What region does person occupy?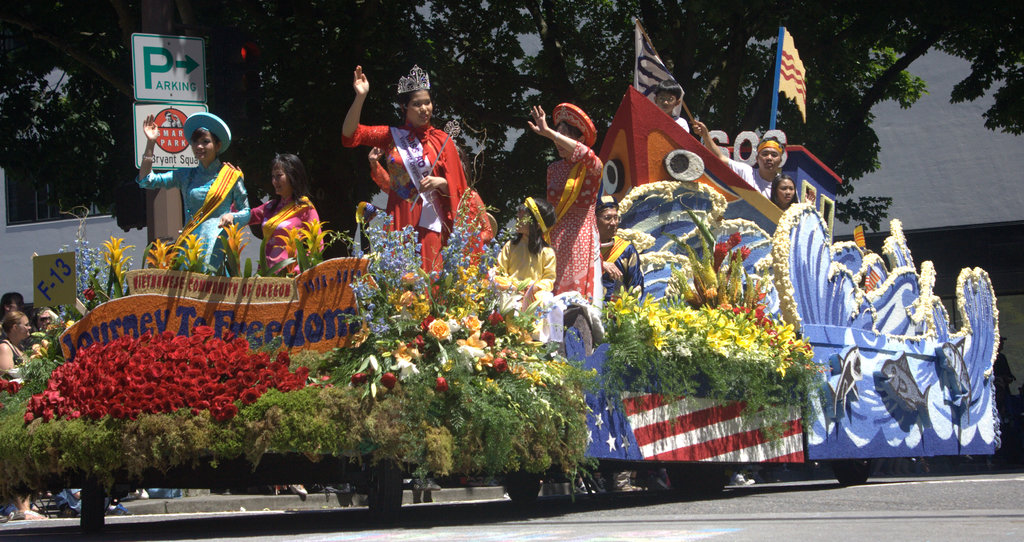
left=530, top=96, right=599, bottom=317.
